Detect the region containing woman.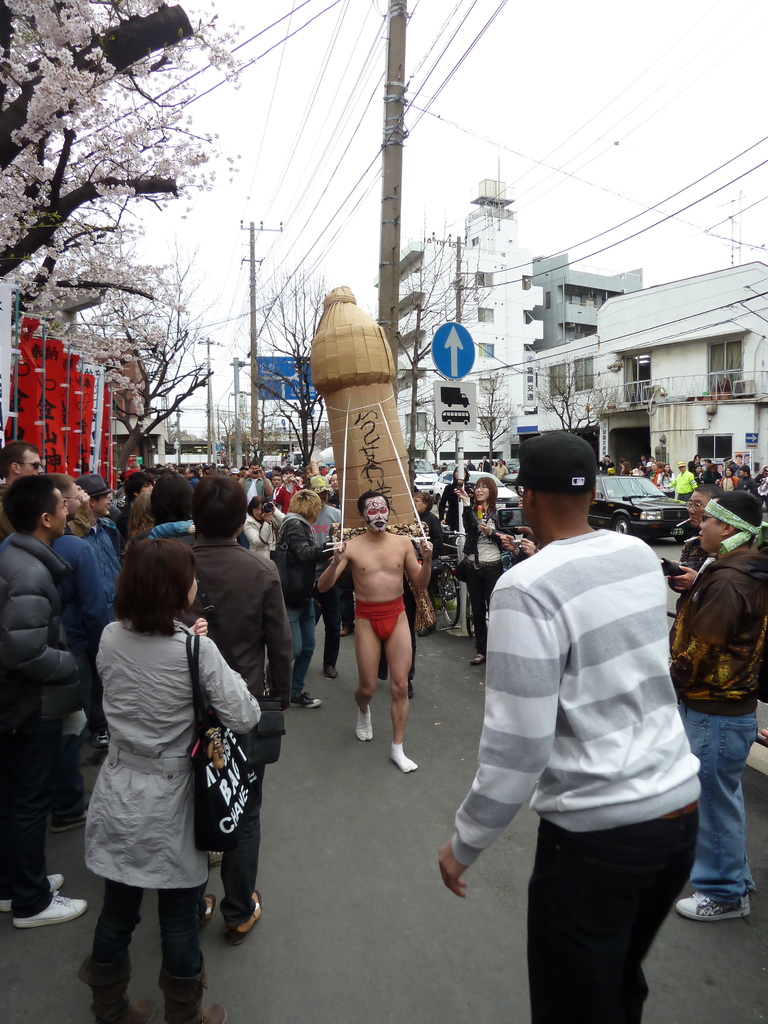
<box>716,464,739,492</box>.
